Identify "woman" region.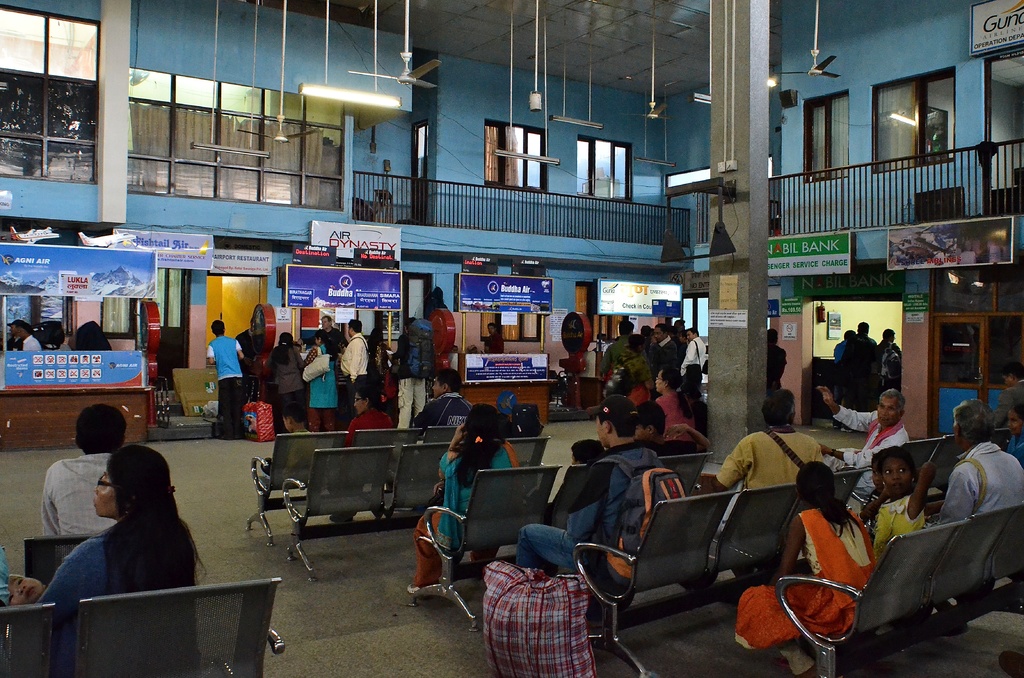
Region: (409, 399, 527, 605).
